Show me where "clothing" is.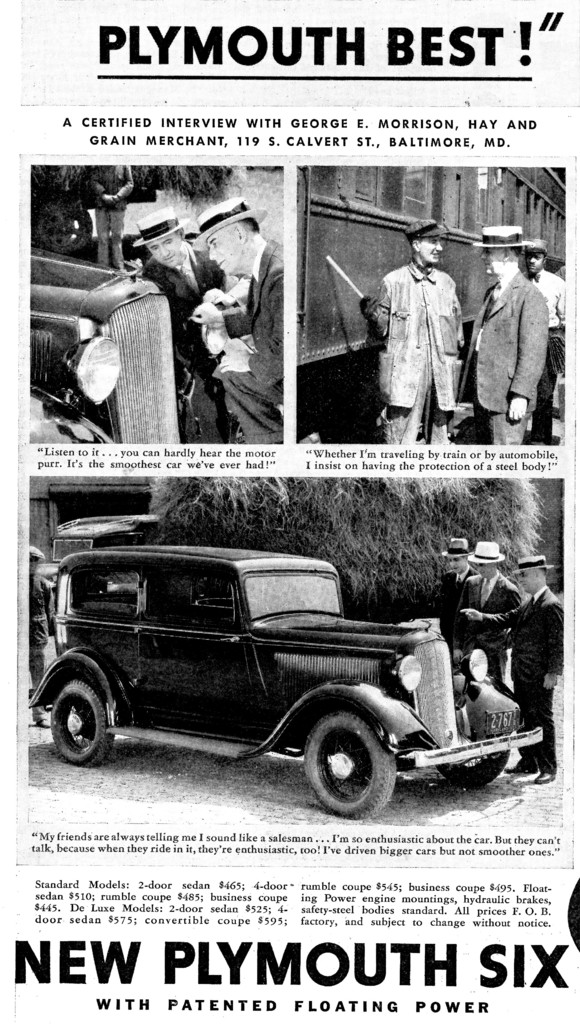
"clothing" is at BBox(431, 563, 492, 682).
